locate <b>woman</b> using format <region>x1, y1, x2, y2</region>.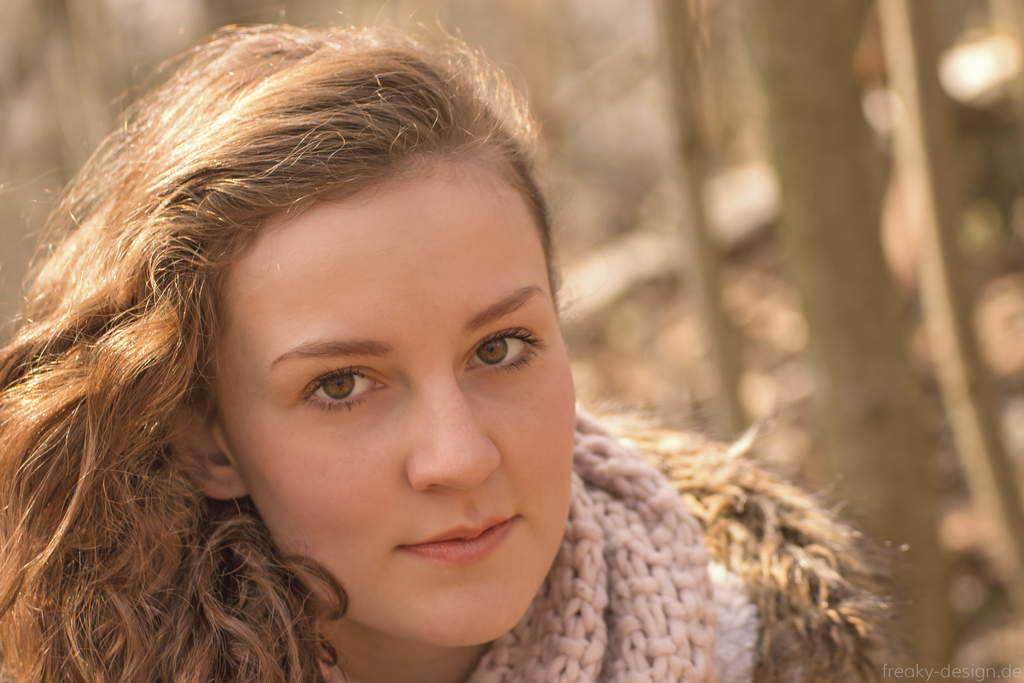
<region>0, 6, 915, 682</region>.
